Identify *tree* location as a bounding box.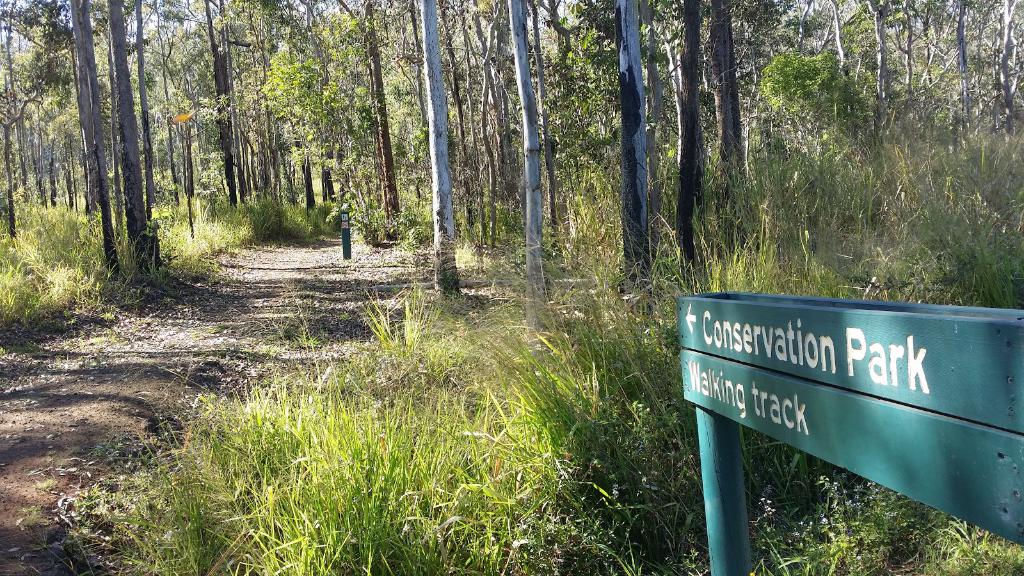
select_region(511, 0, 540, 307).
